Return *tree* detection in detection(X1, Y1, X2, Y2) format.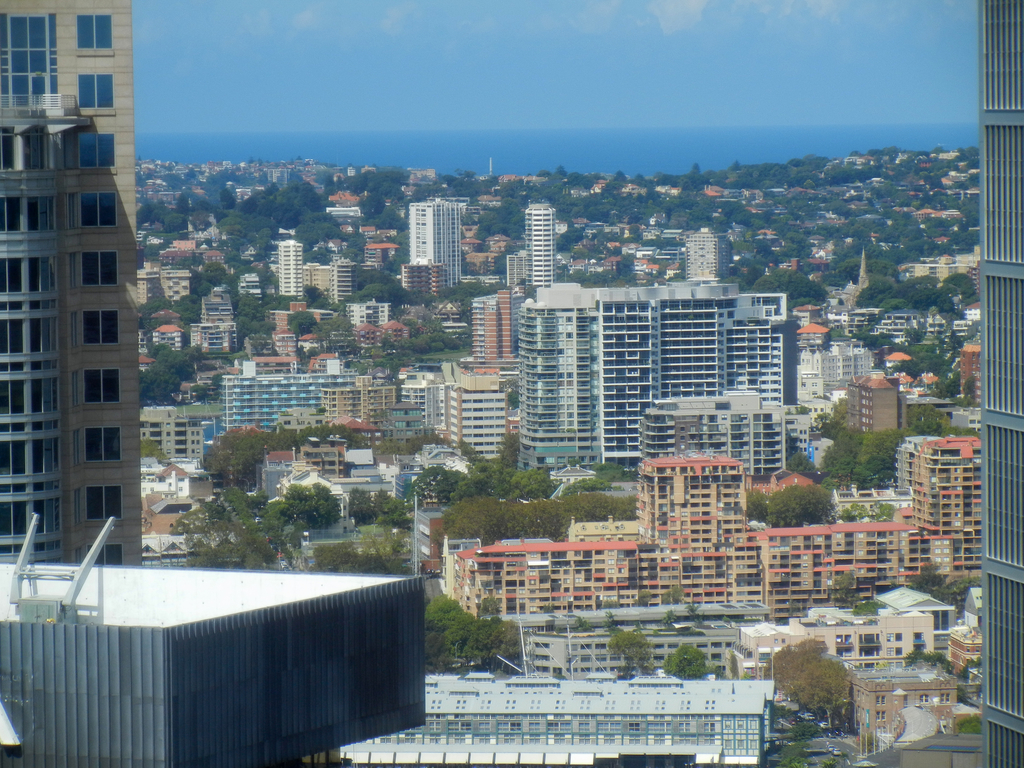
detection(773, 749, 838, 767).
